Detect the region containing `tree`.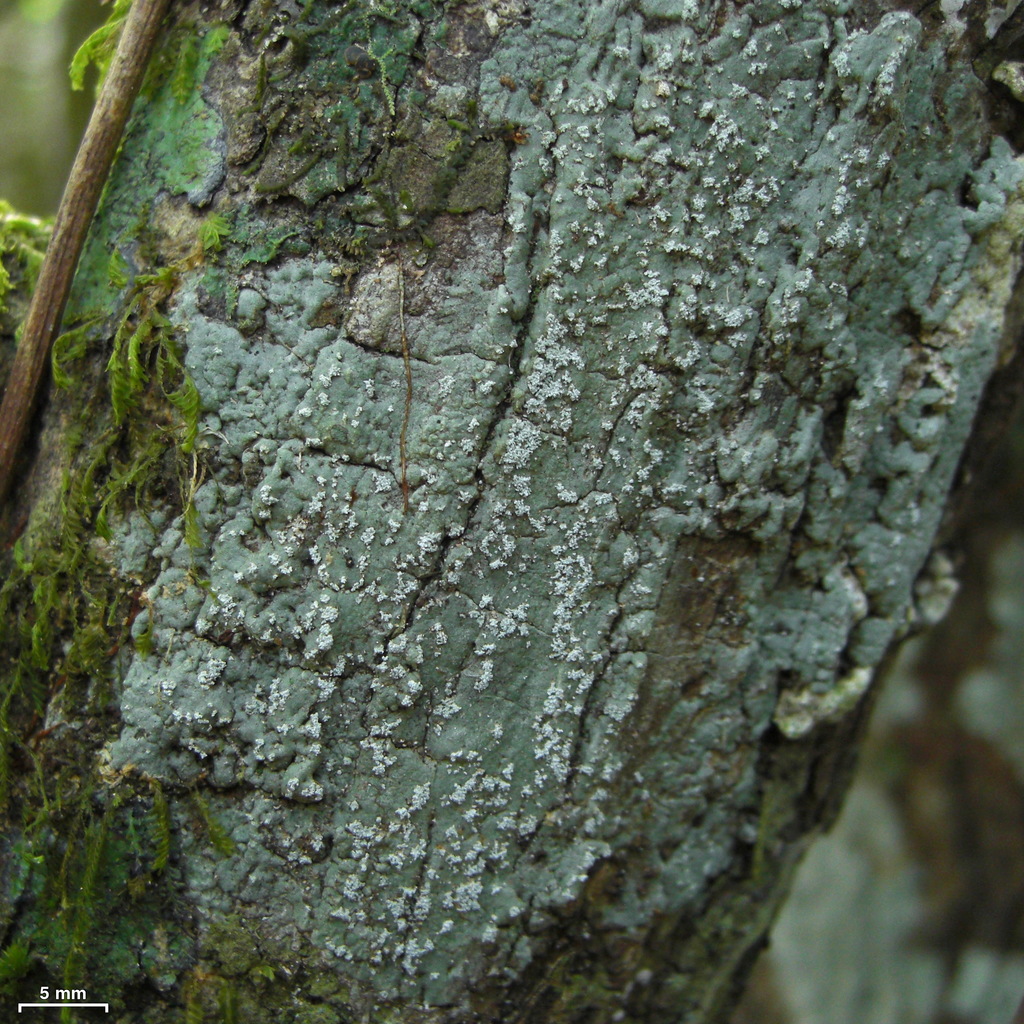
0:0:1023:1023.
